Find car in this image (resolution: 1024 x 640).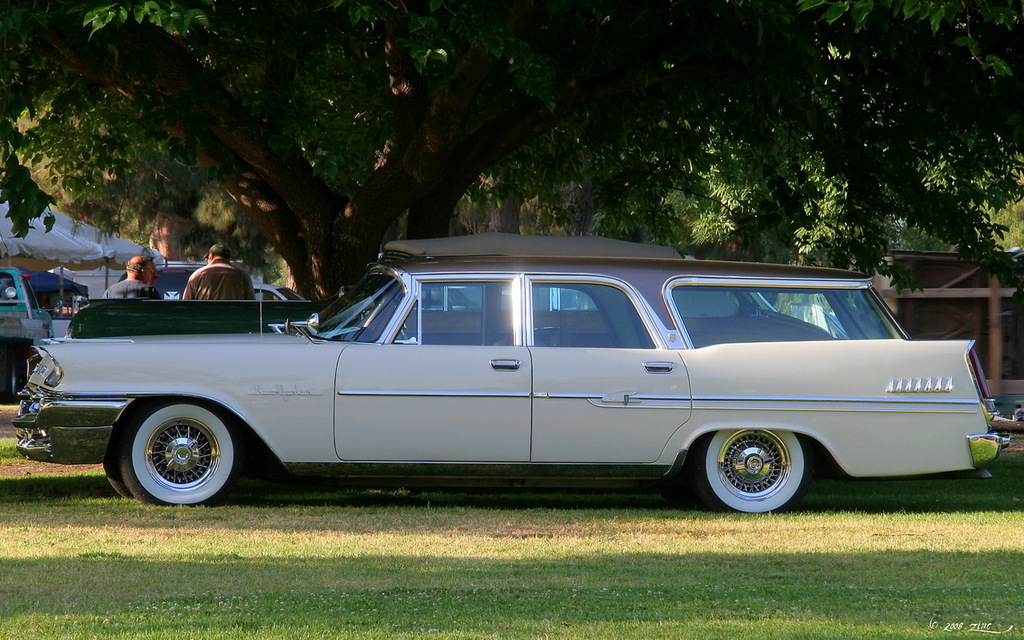
120:256:207:296.
